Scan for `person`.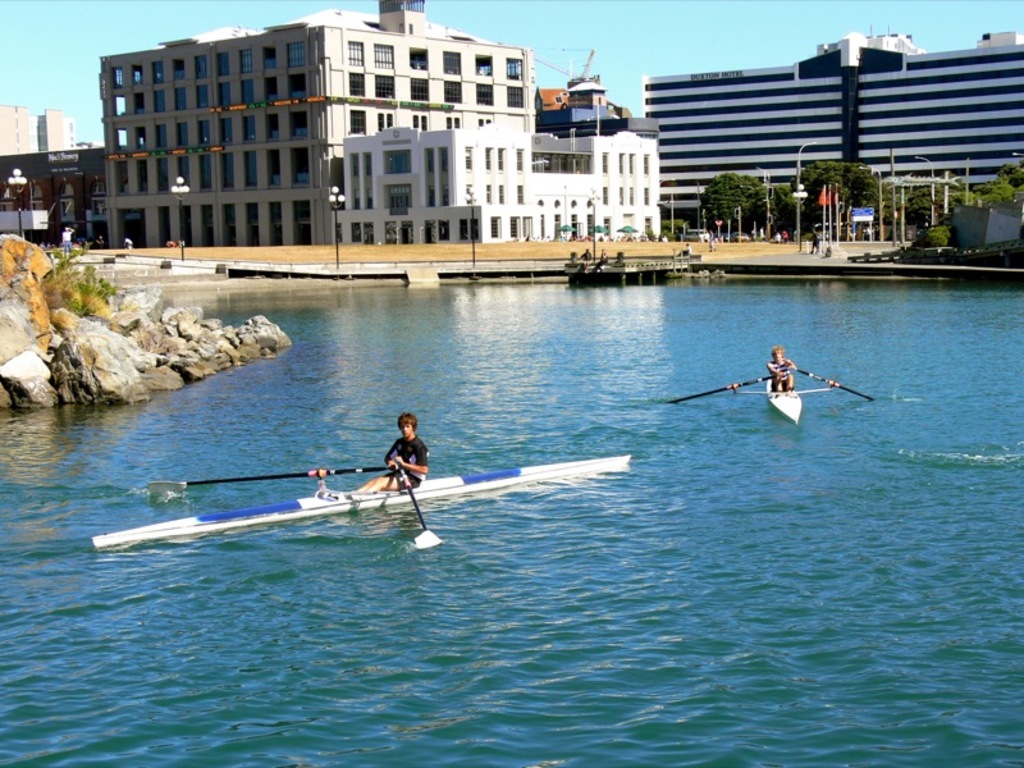
Scan result: 581:247:591:261.
